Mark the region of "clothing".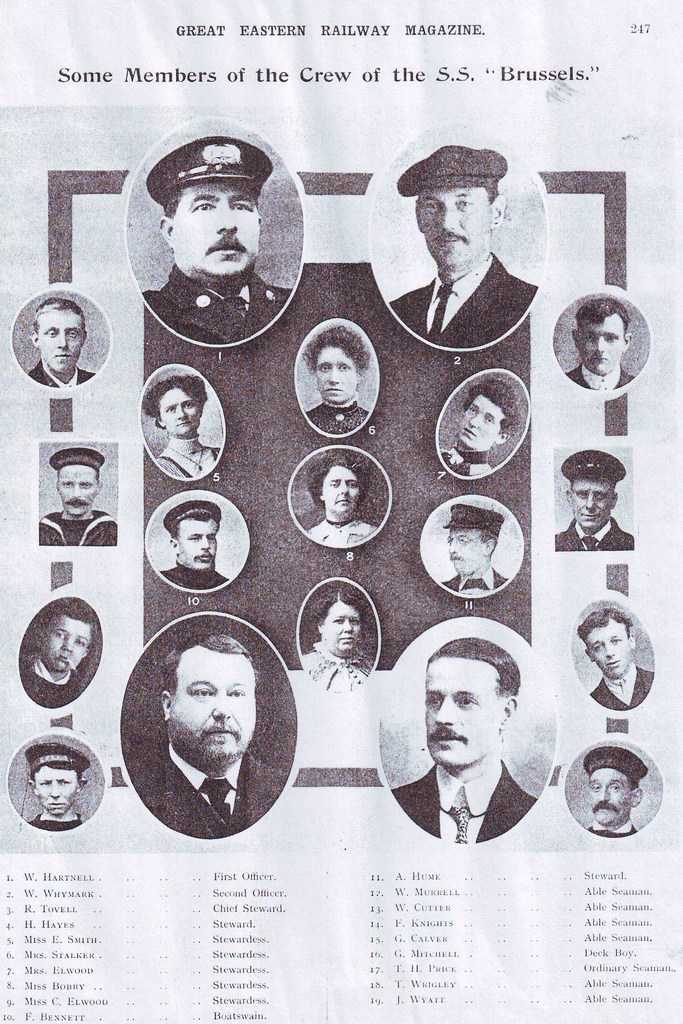
Region: <region>438, 444, 494, 479</region>.
